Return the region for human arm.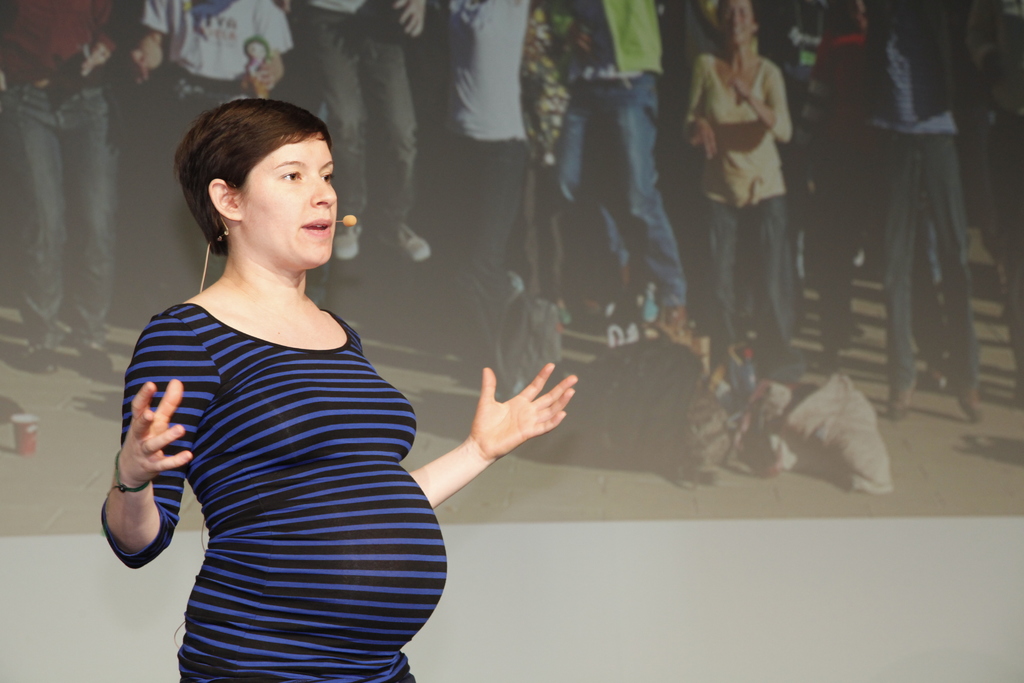
detection(125, 0, 173, 90).
